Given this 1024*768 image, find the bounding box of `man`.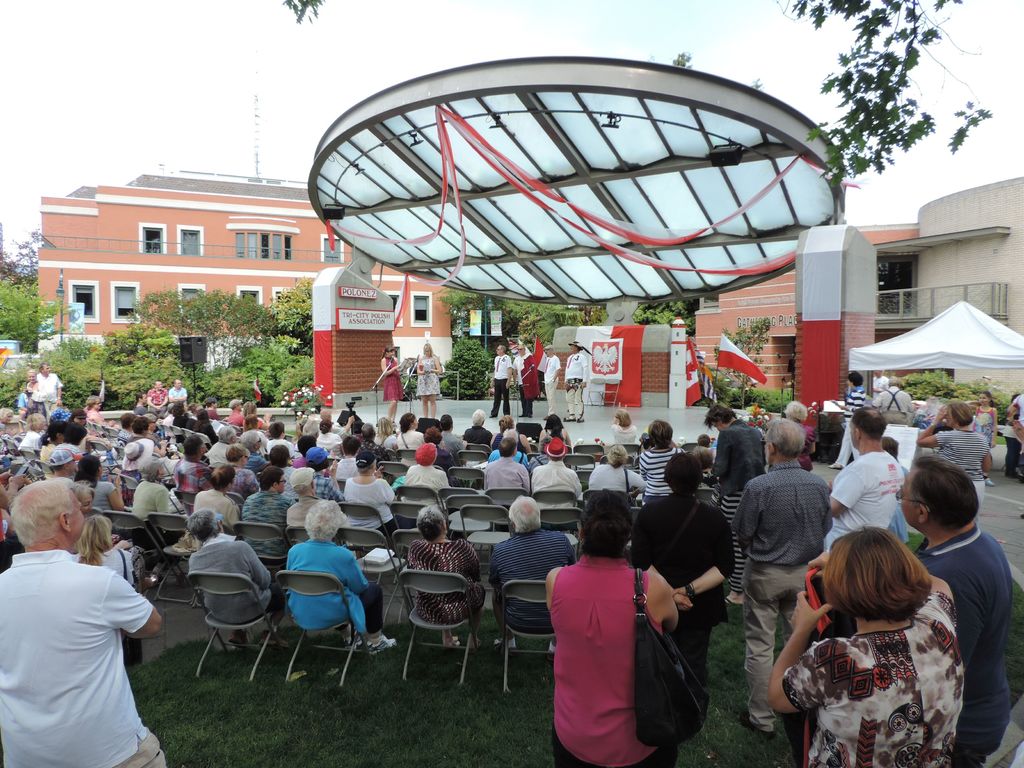
0, 456, 177, 767.
